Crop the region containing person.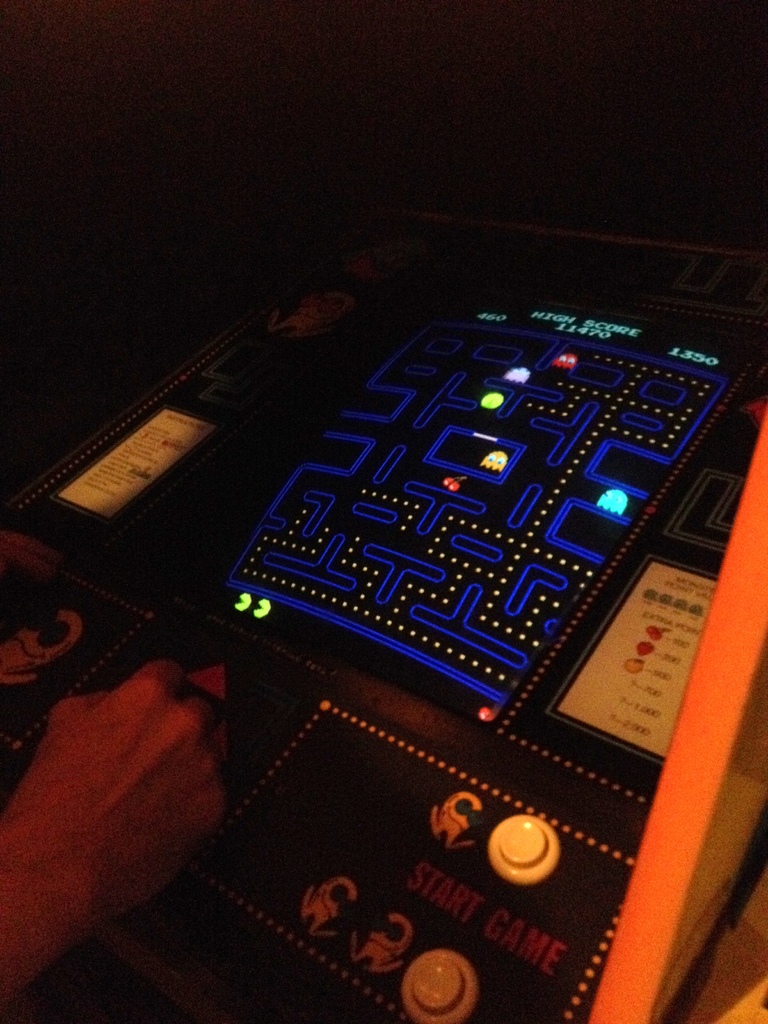
Crop region: [left=0, top=657, right=210, bottom=1011].
